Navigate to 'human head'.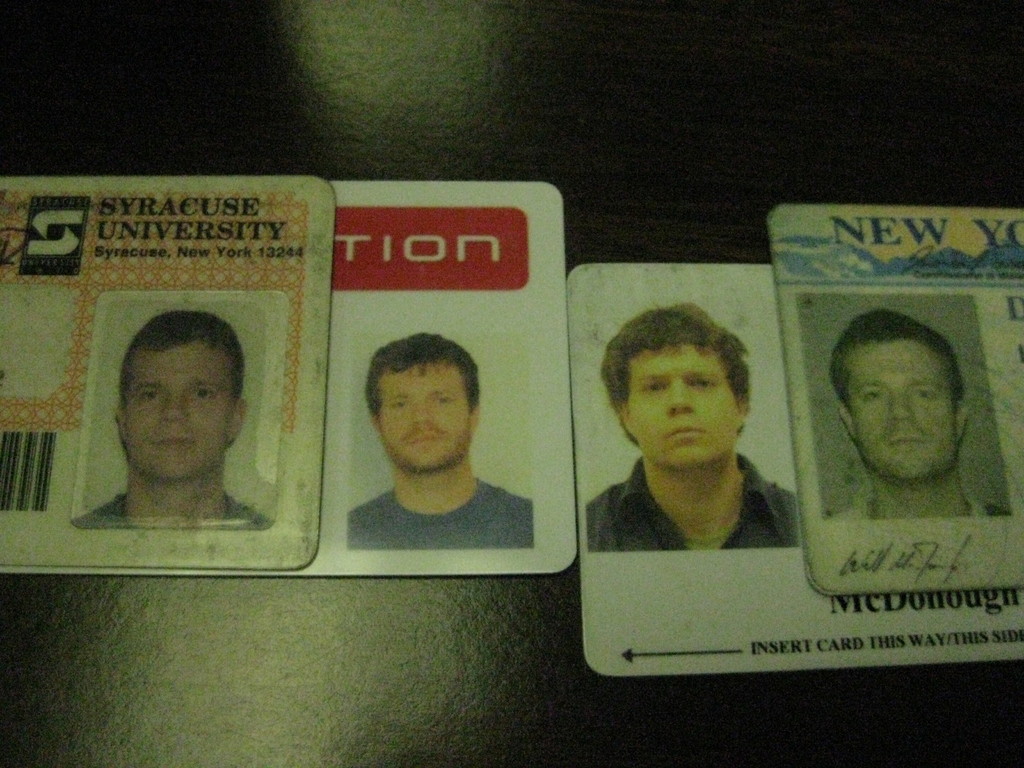
Navigation target: bbox=[826, 303, 976, 480].
